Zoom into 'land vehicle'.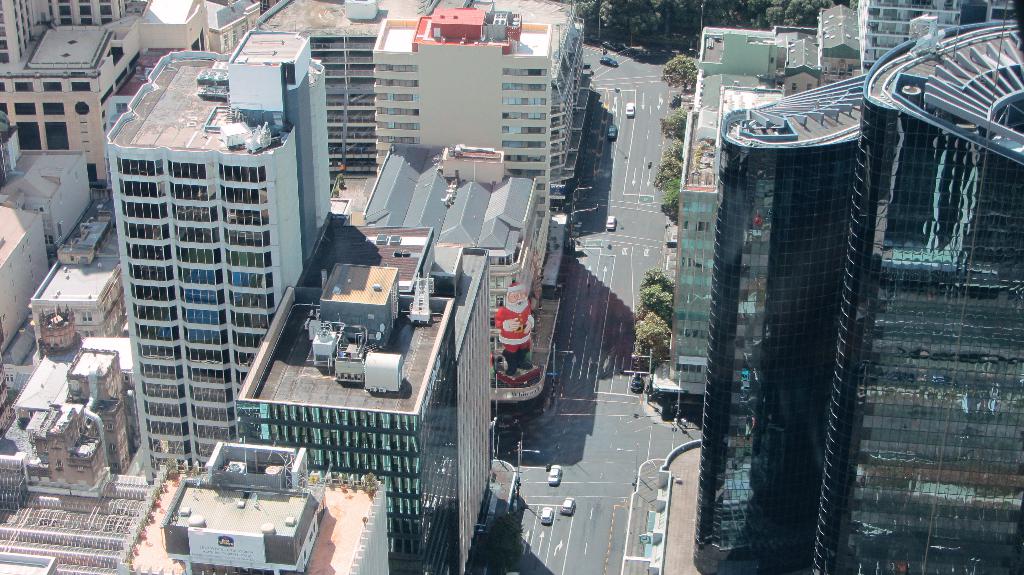
Zoom target: [598,56,618,69].
